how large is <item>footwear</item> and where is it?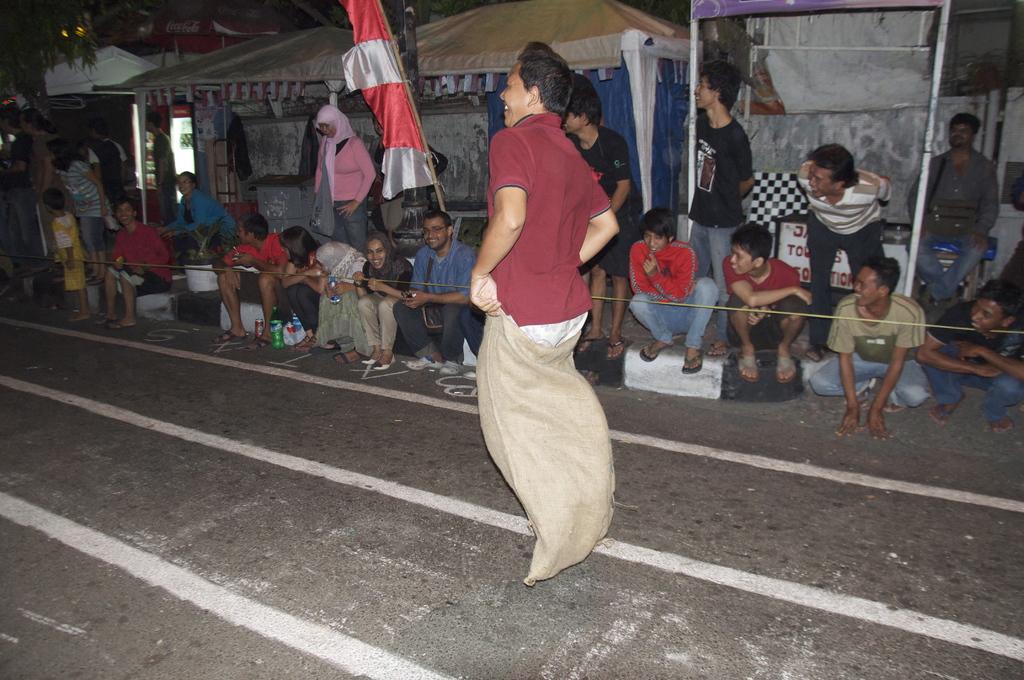
Bounding box: (438,360,467,379).
